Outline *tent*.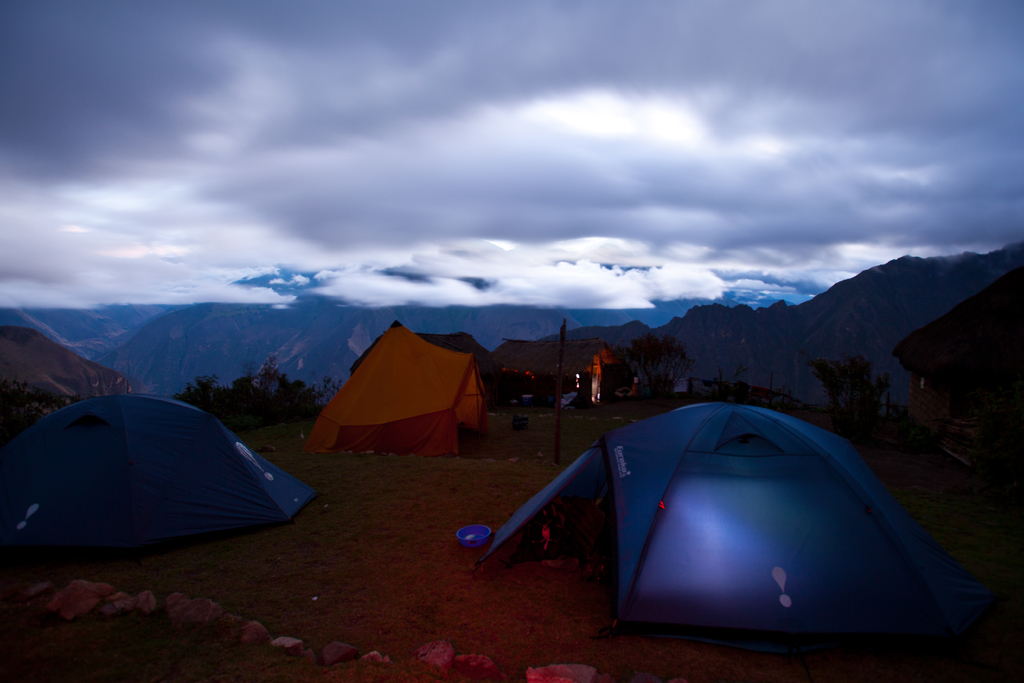
Outline: <region>487, 410, 995, 655</region>.
